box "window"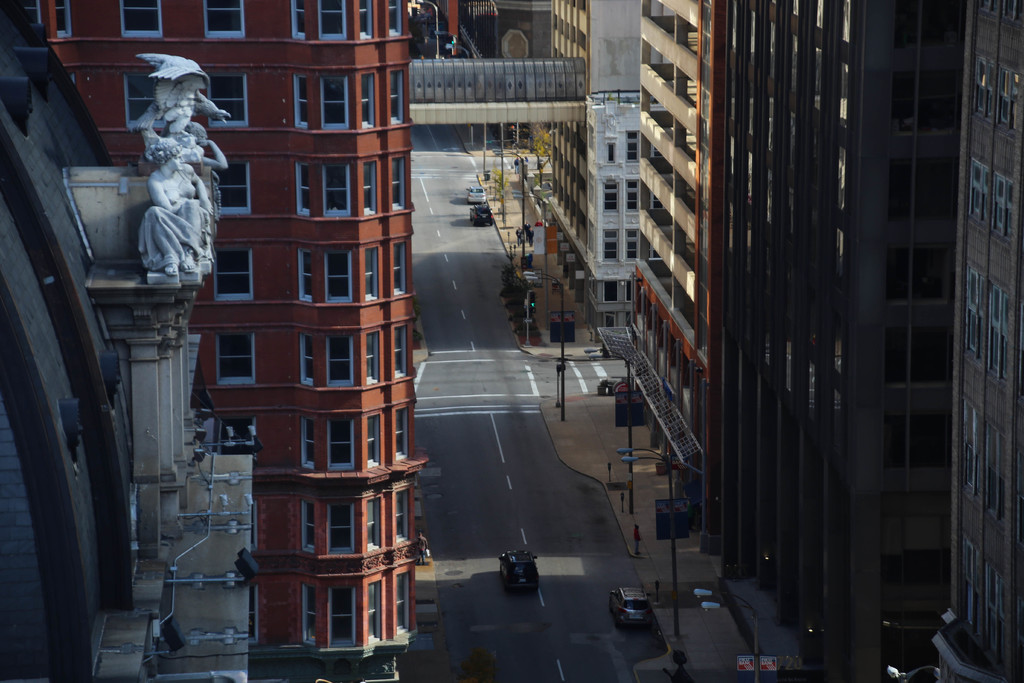
detection(389, 161, 403, 208)
